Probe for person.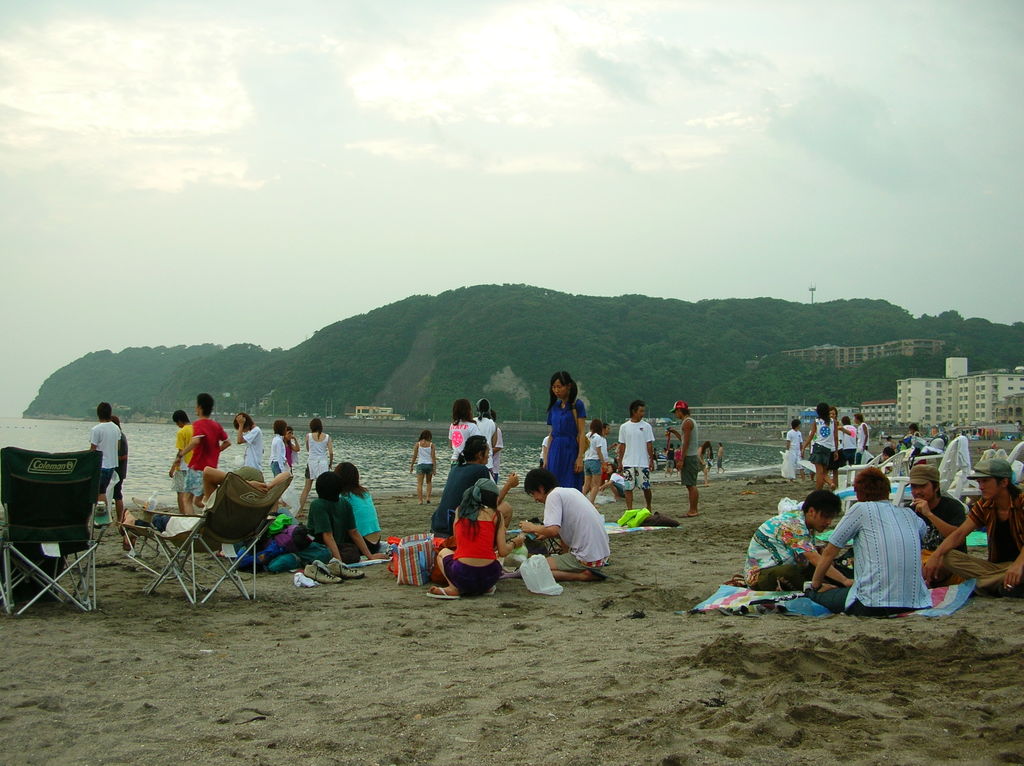
Probe result: x1=301, y1=415, x2=336, y2=509.
